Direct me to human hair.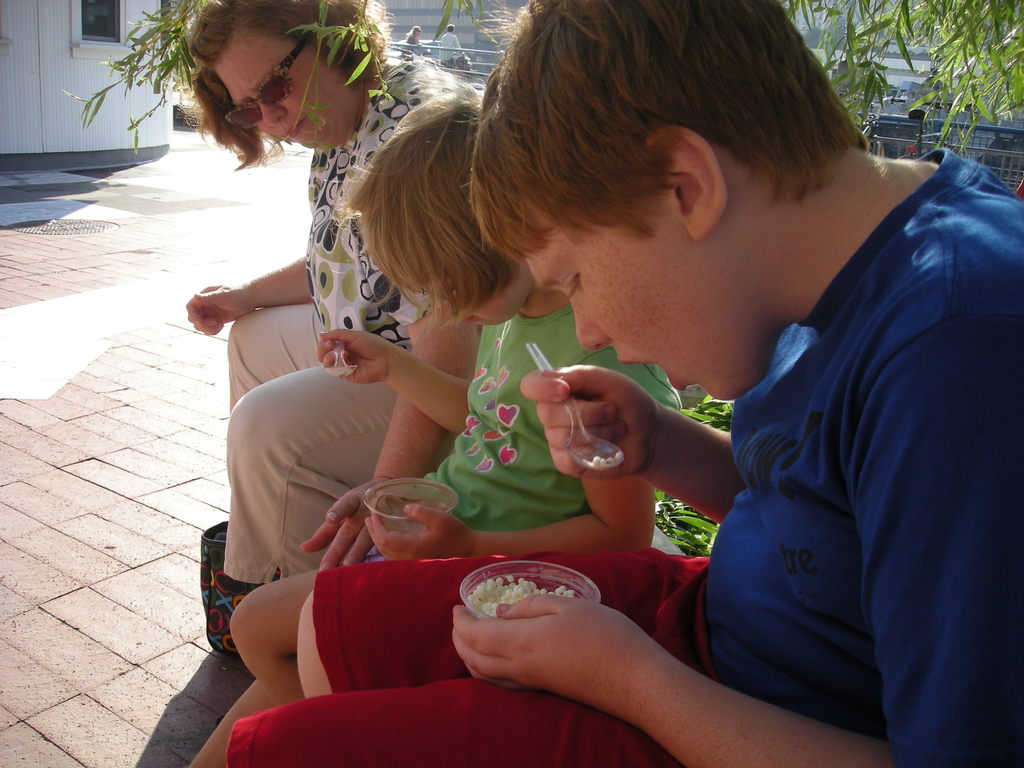
Direction: x1=406, y1=25, x2=422, y2=38.
